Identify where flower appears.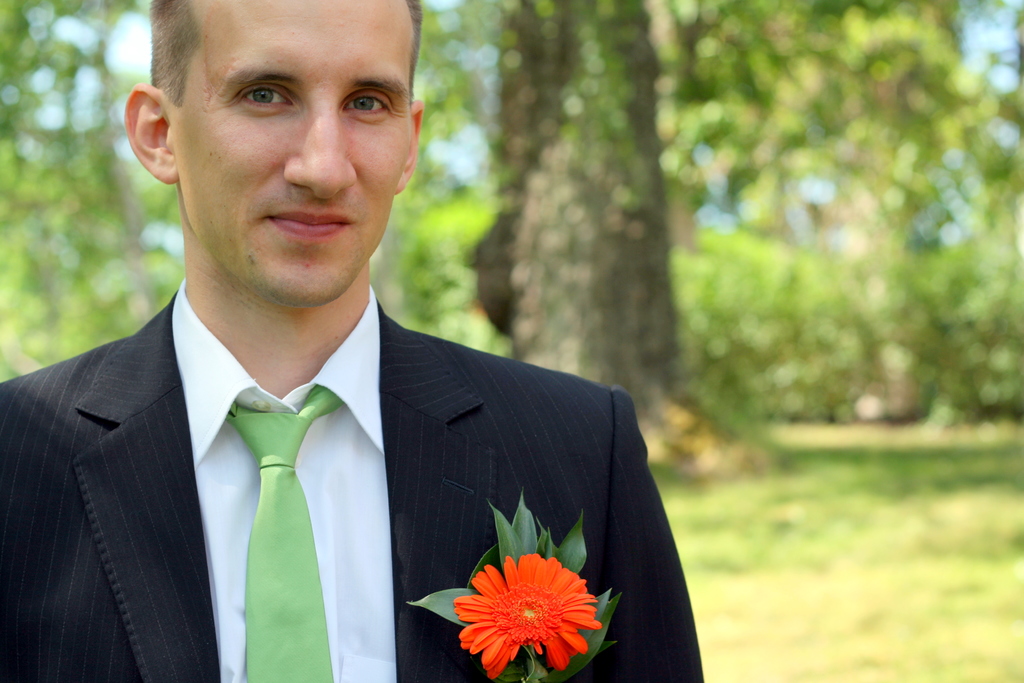
Appears at [436,543,606,668].
